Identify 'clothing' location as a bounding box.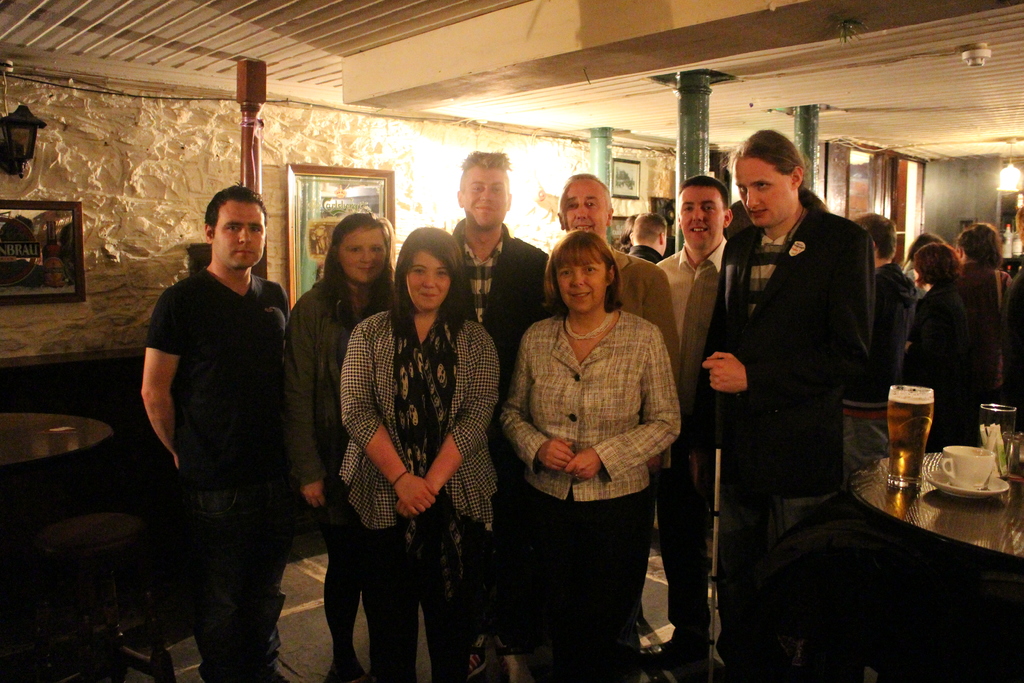
BBox(283, 274, 397, 571).
